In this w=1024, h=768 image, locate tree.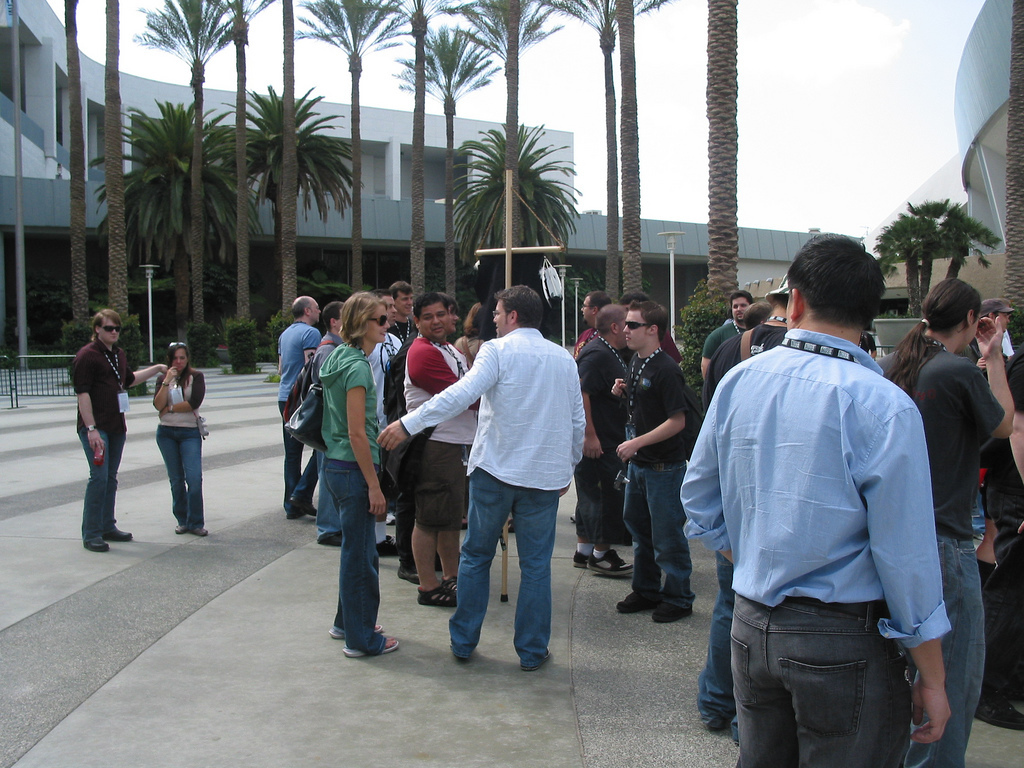
Bounding box: x1=872, y1=201, x2=1008, y2=322.
